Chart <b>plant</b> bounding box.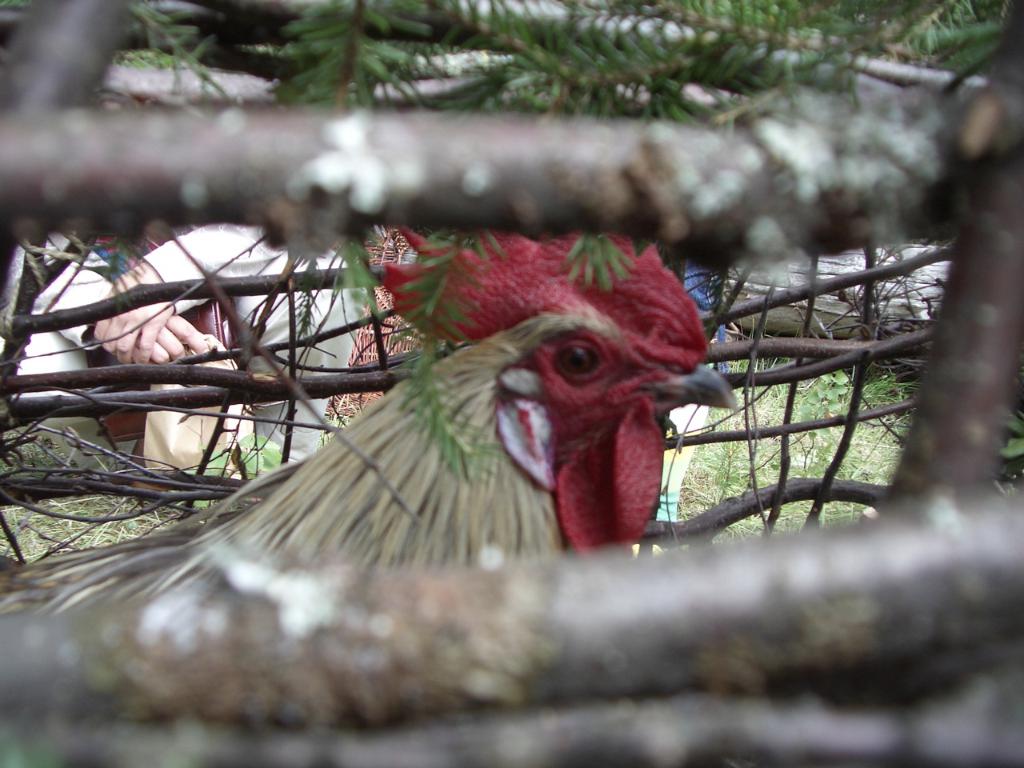
Charted: bbox(167, 426, 278, 502).
